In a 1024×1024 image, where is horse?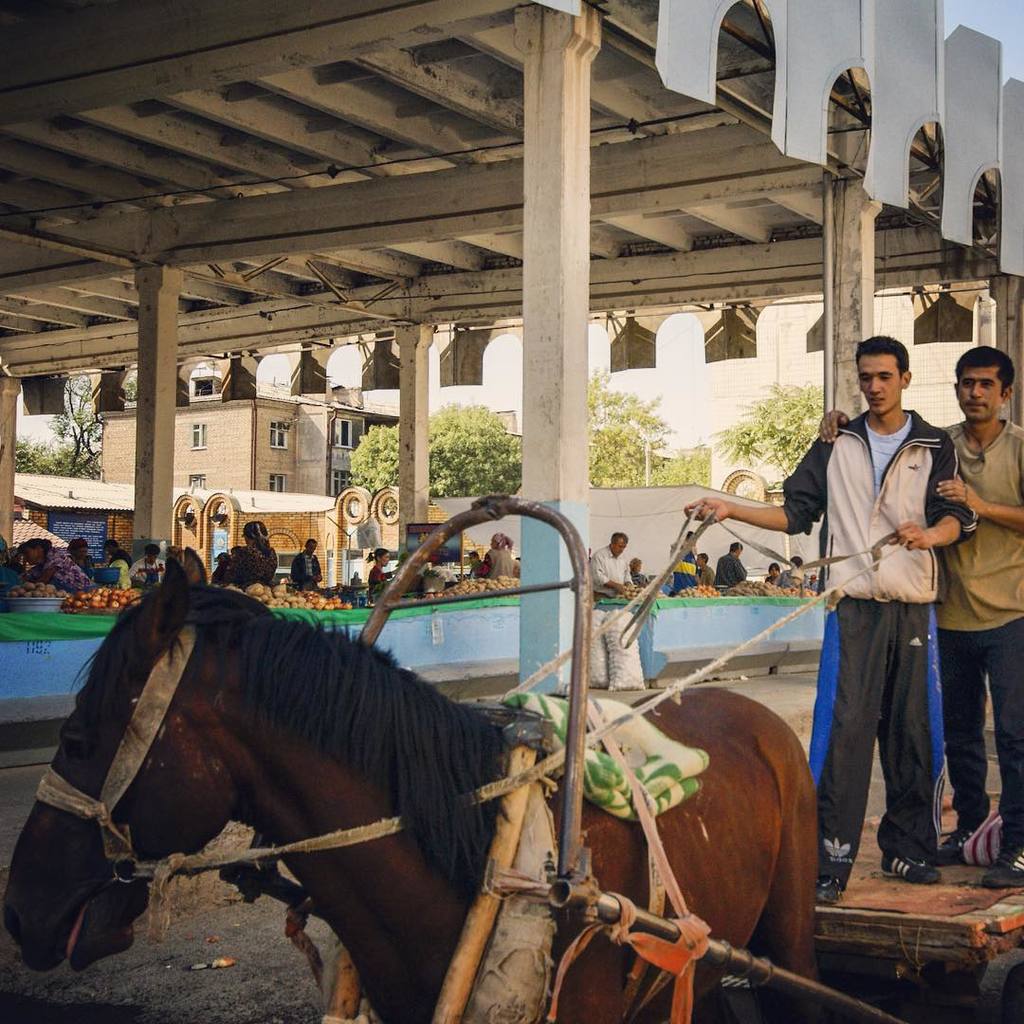
bbox(0, 539, 825, 1023).
